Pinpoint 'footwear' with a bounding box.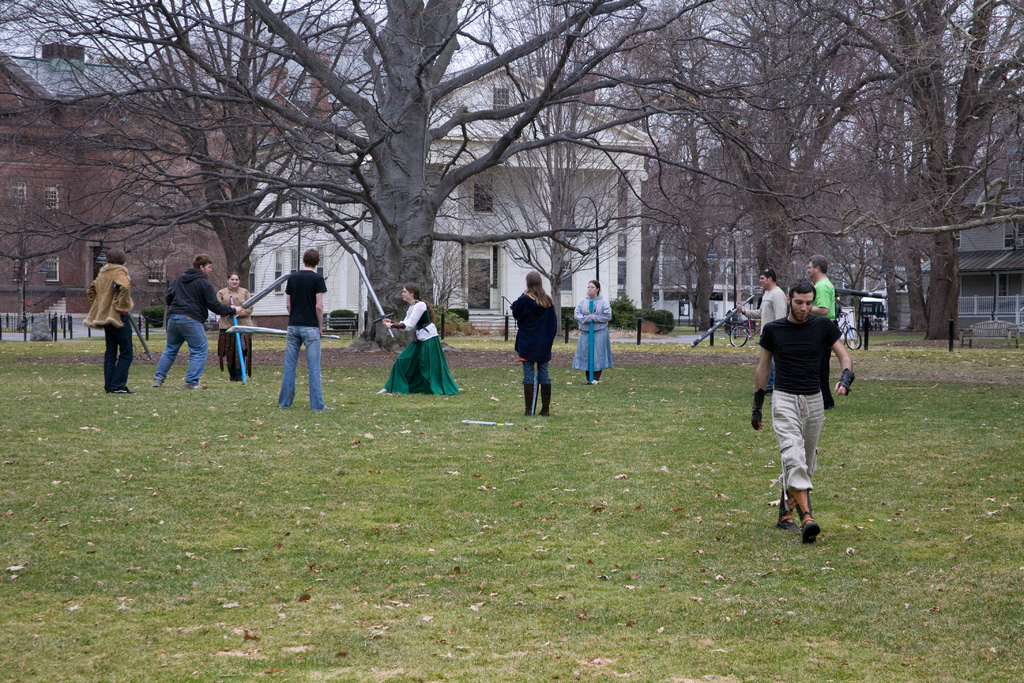
{"left": 774, "top": 493, "right": 803, "bottom": 529}.
